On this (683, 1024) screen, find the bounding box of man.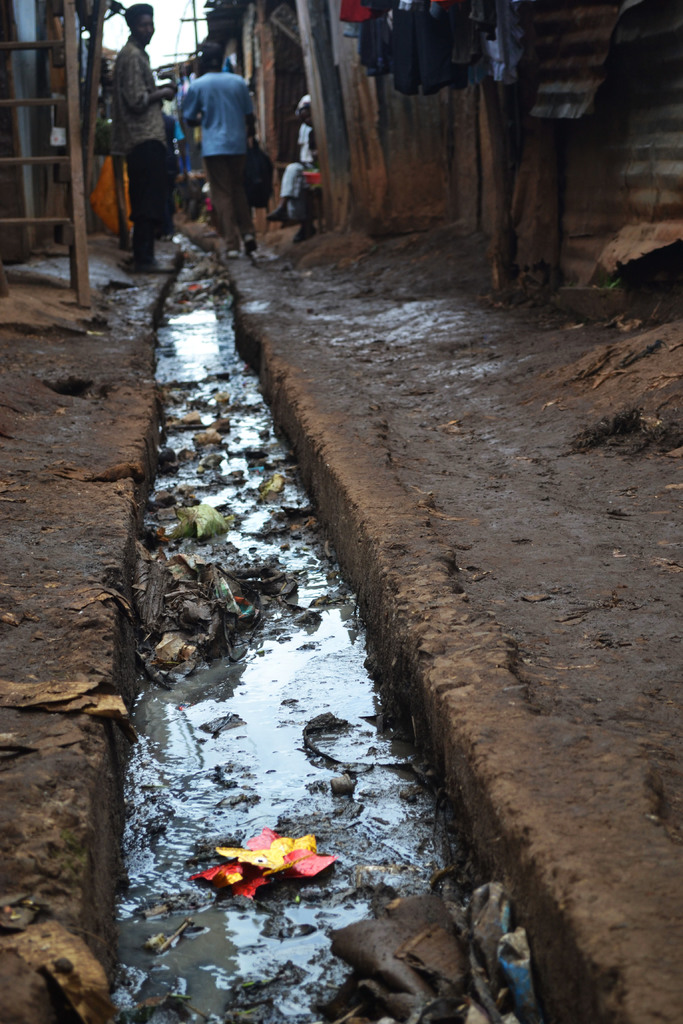
Bounding box: left=177, top=37, right=280, bottom=250.
